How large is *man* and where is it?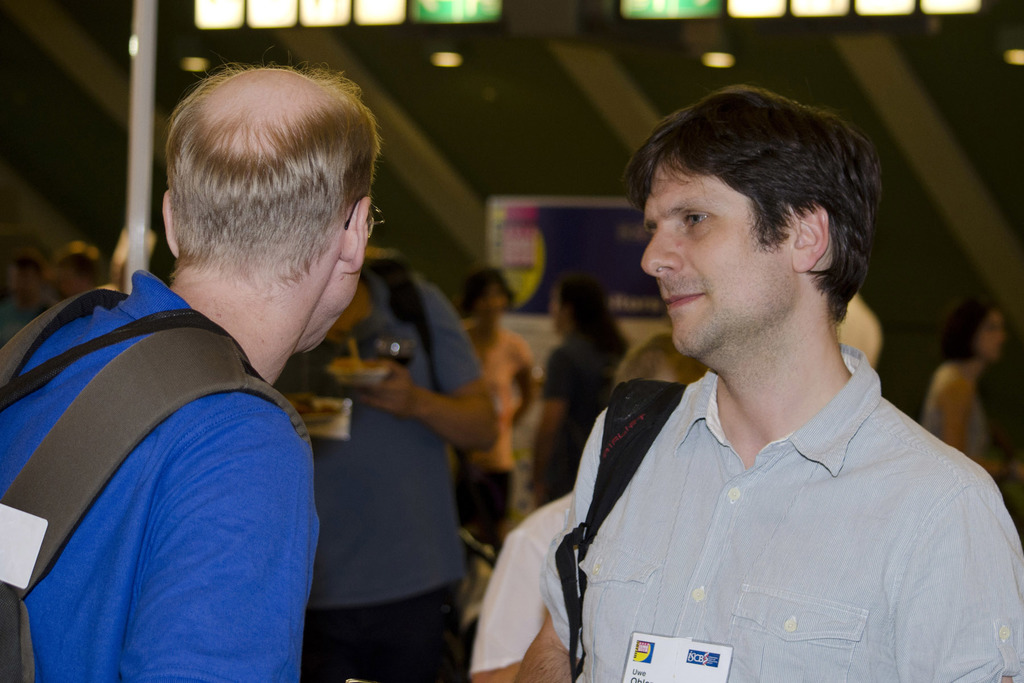
Bounding box: crop(0, 249, 61, 341).
